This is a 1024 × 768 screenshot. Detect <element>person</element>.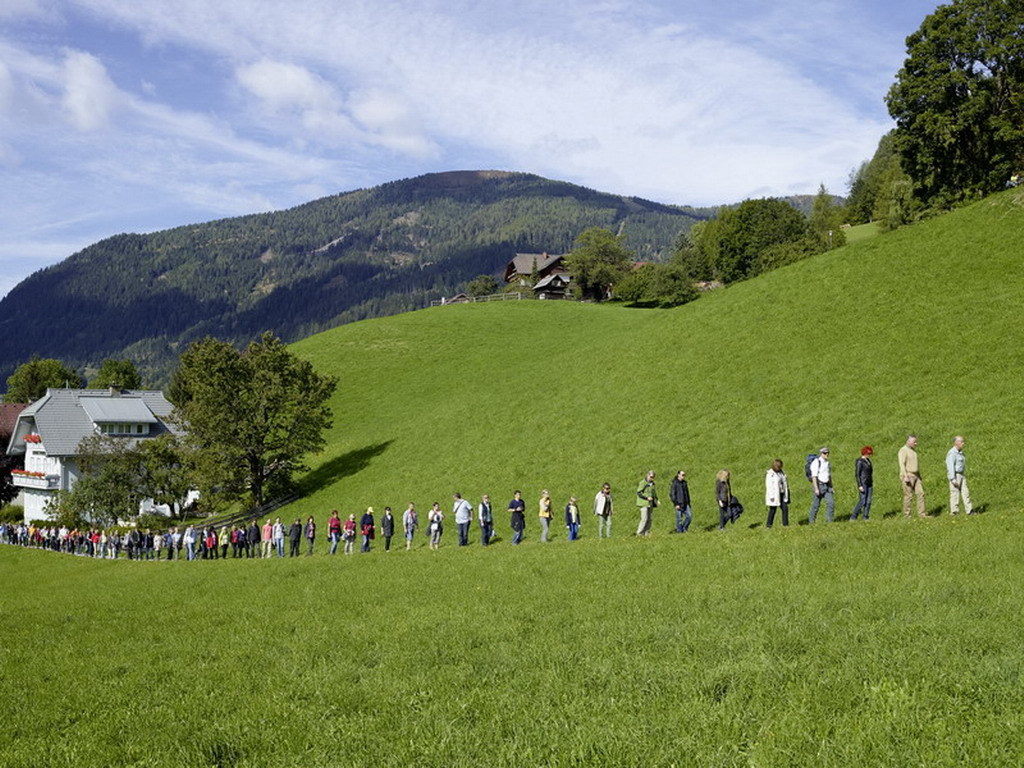
<region>273, 519, 285, 556</region>.
